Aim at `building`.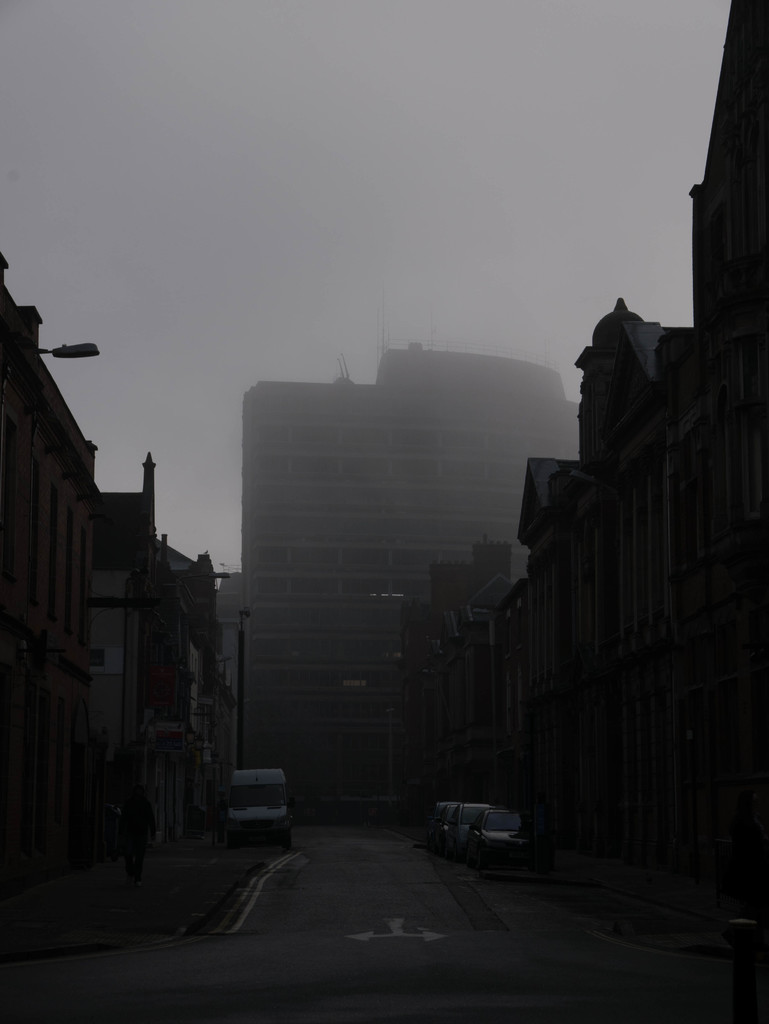
Aimed at [left=242, top=346, right=580, bottom=819].
